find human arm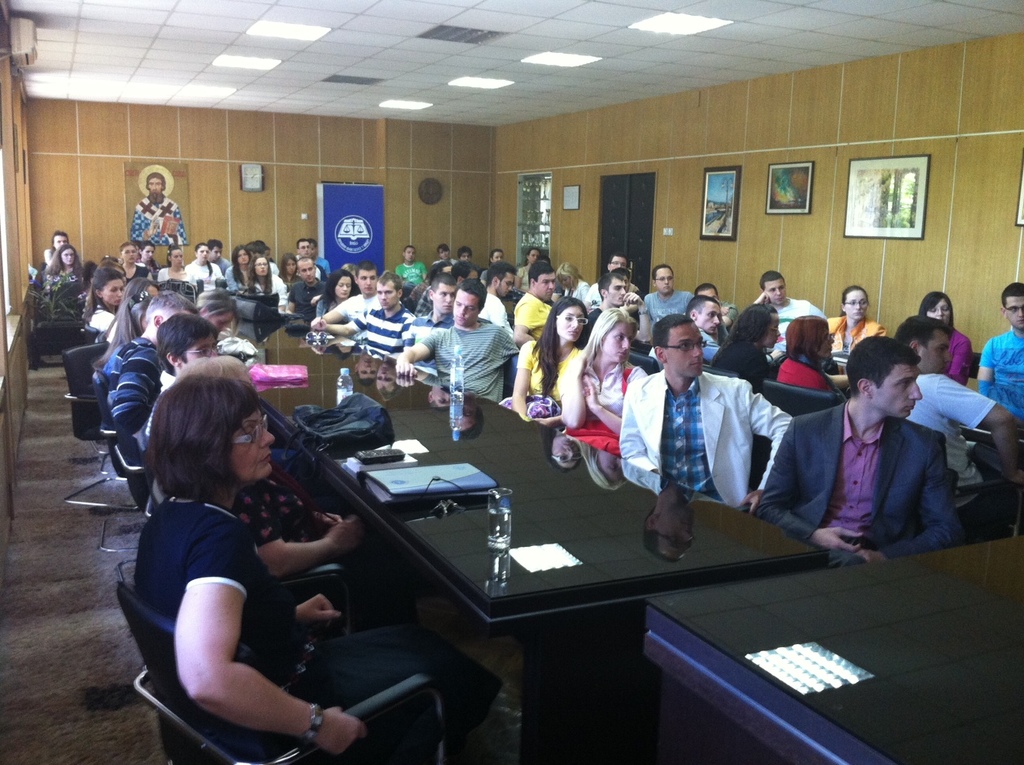
[314, 311, 369, 334]
